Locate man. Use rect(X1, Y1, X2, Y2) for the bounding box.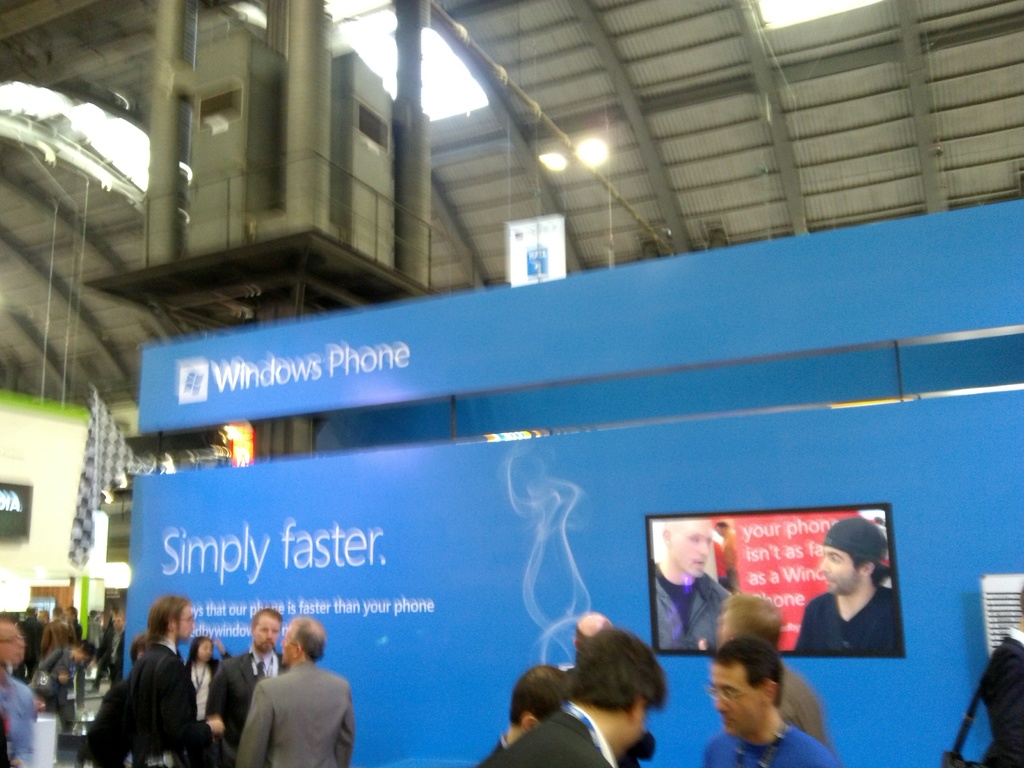
rect(0, 620, 45, 767).
